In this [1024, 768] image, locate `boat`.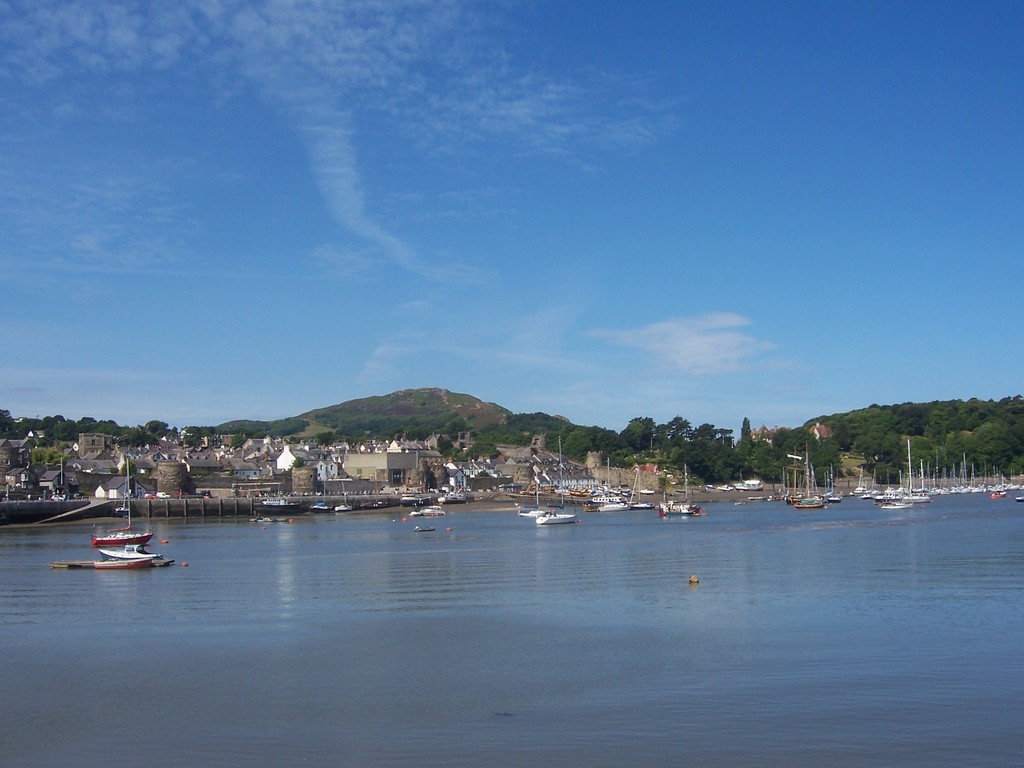
Bounding box: 733, 470, 744, 483.
